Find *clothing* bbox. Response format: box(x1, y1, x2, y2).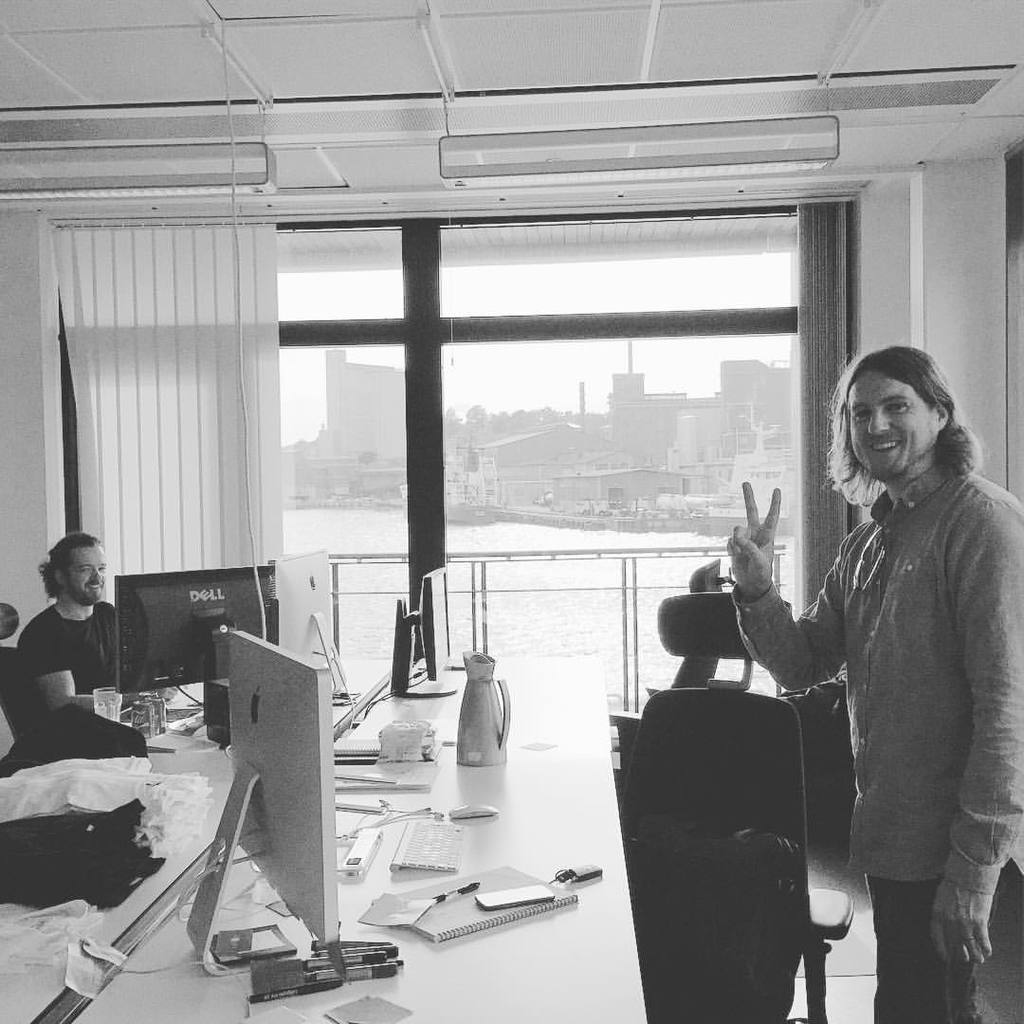
box(3, 594, 125, 705).
